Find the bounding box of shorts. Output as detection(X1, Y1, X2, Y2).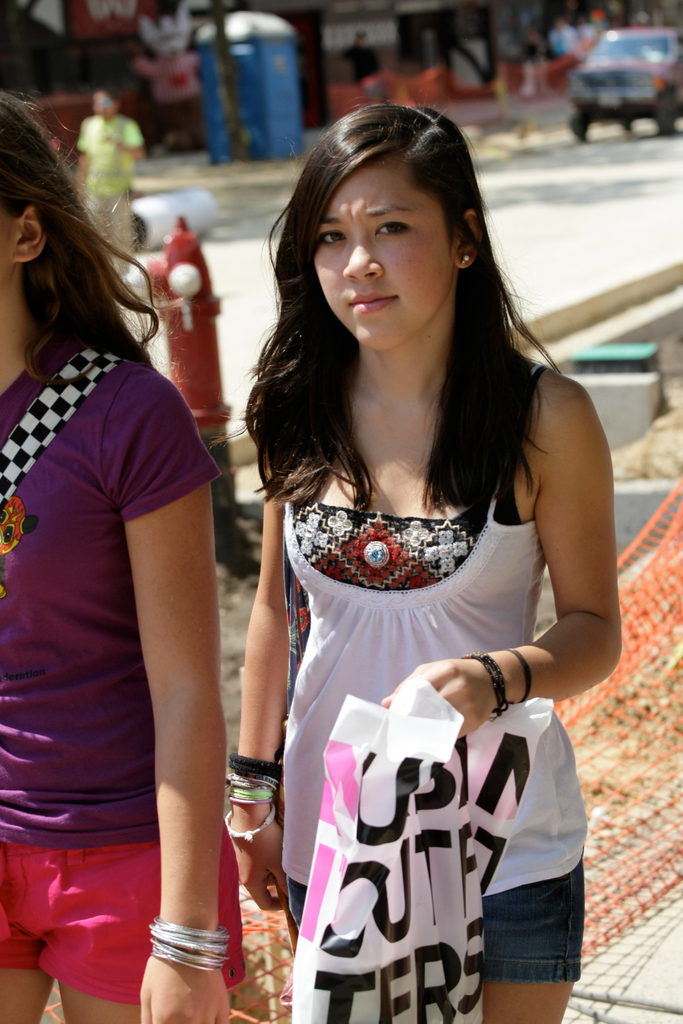
detection(288, 854, 582, 987).
